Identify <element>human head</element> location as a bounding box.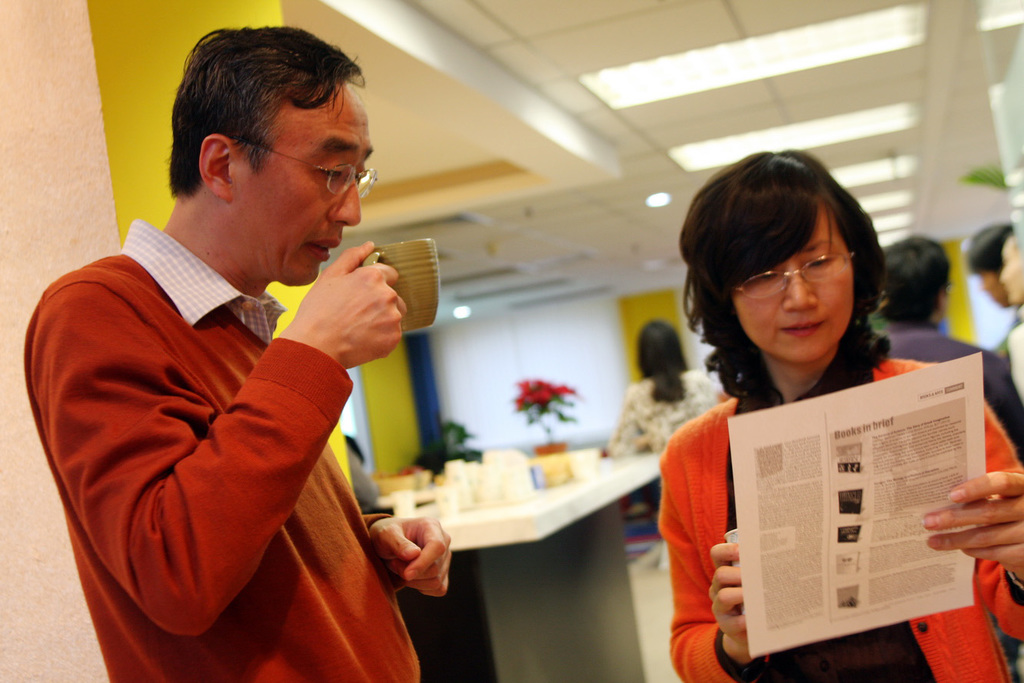
BBox(677, 143, 883, 368).
